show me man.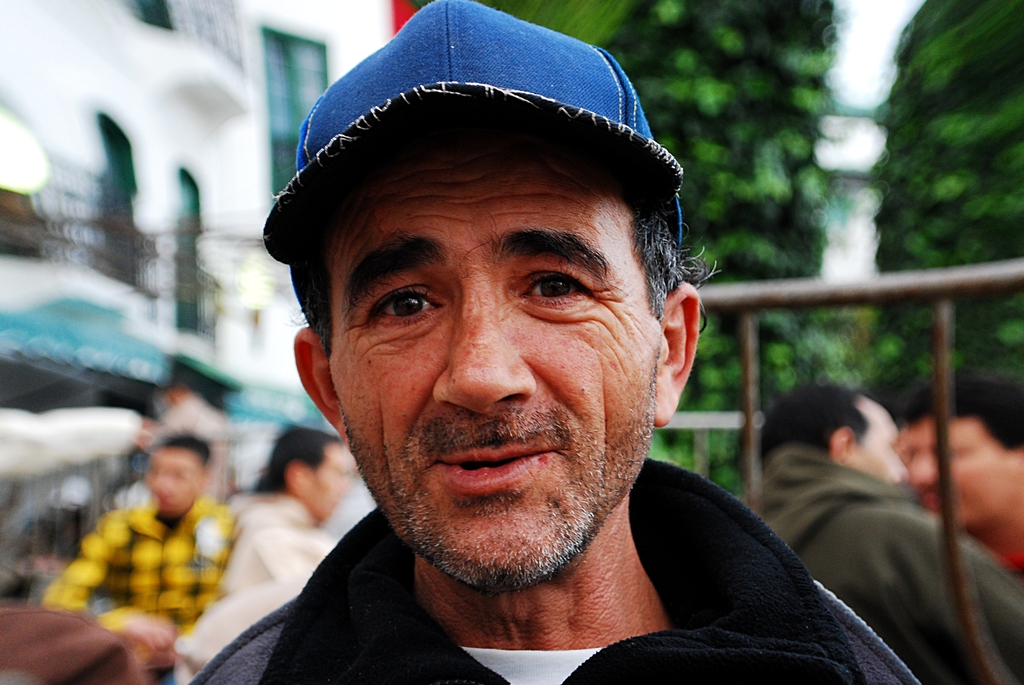
man is here: box=[162, 52, 916, 684].
